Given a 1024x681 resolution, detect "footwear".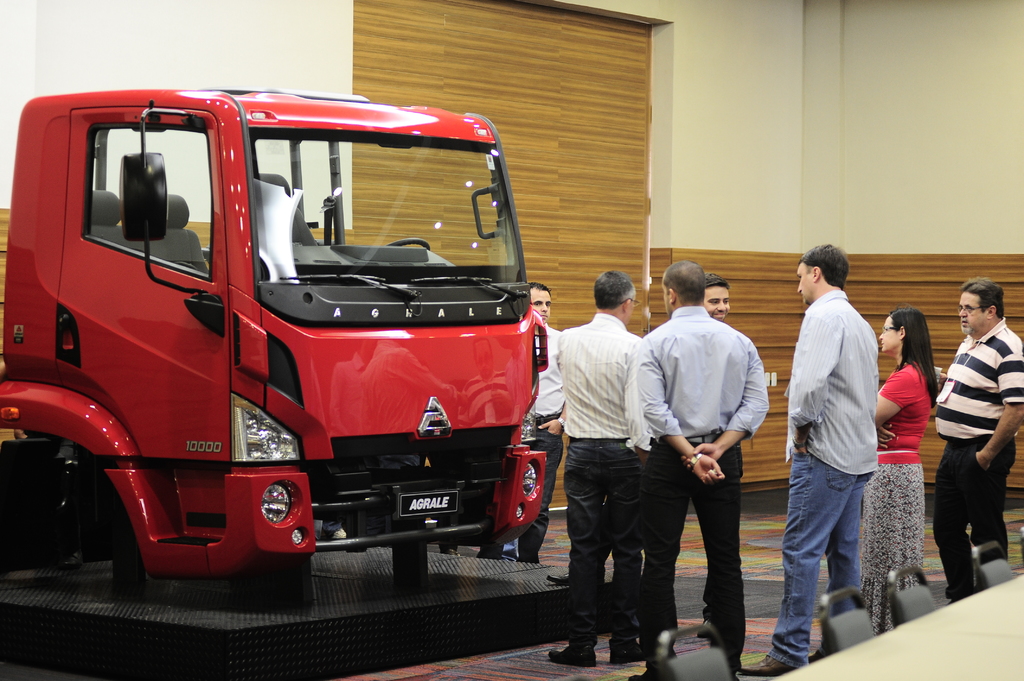
locate(547, 569, 569, 587).
